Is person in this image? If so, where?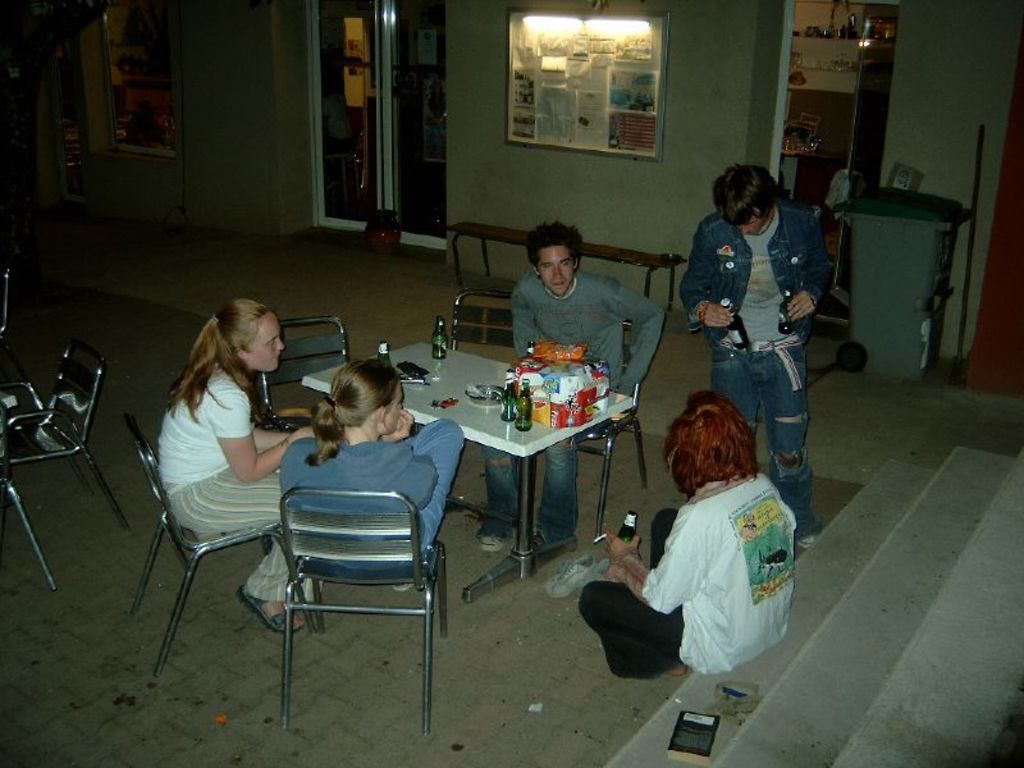
Yes, at 682 166 824 530.
